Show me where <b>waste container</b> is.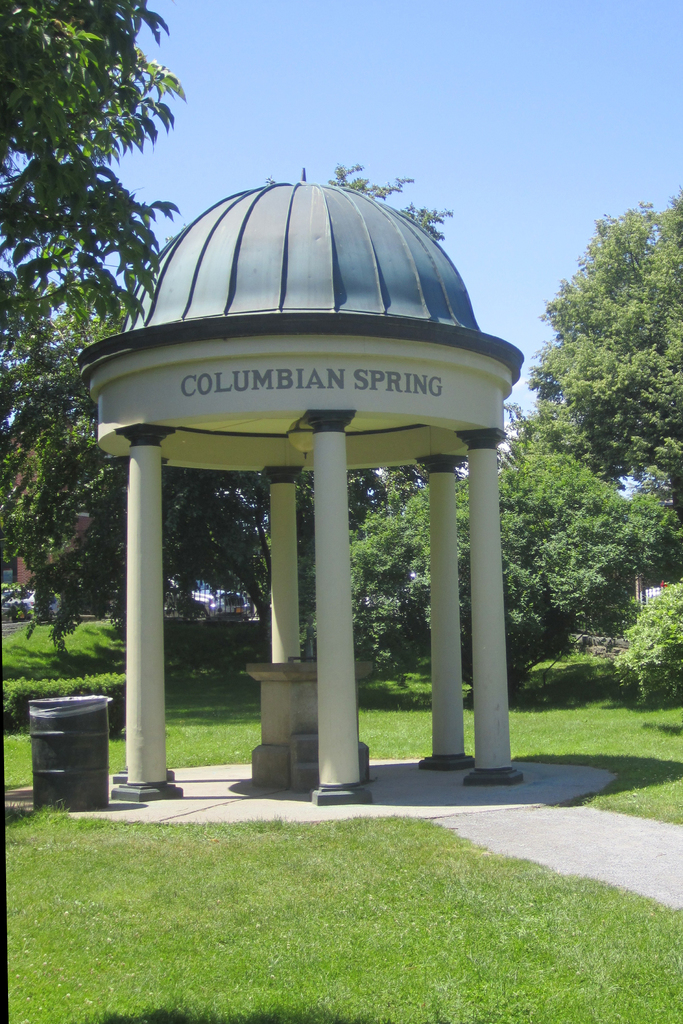
<b>waste container</b> is at (left=23, top=700, right=106, bottom=829).
